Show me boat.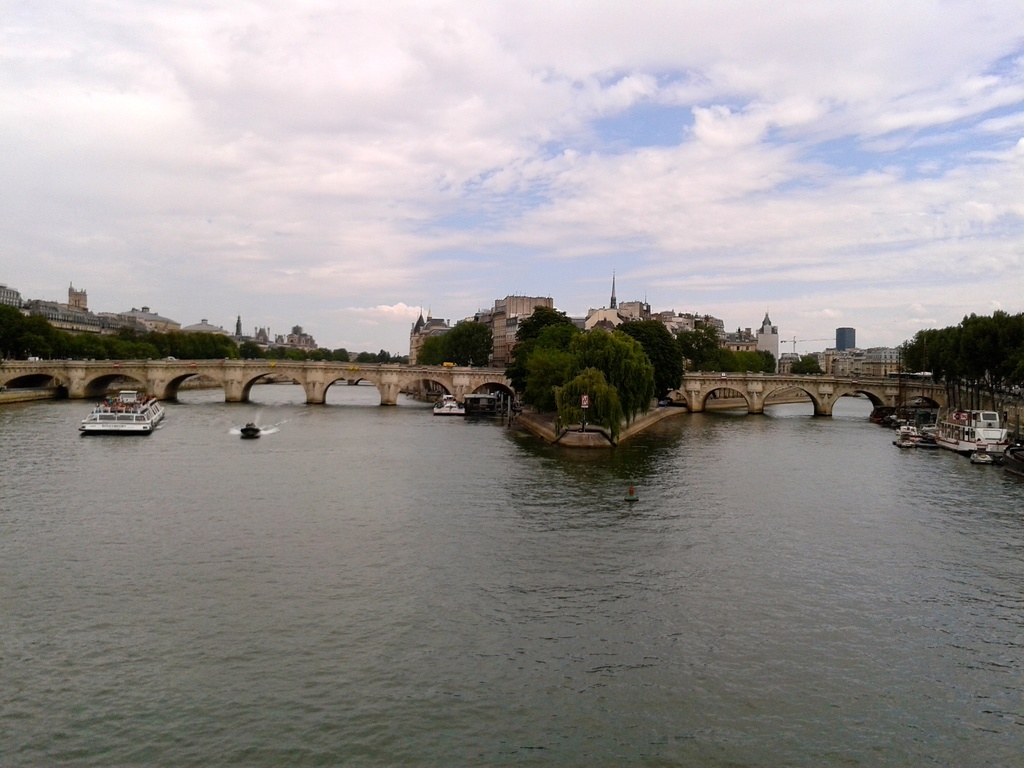
boat is here: [435, 396, 463, 412].
